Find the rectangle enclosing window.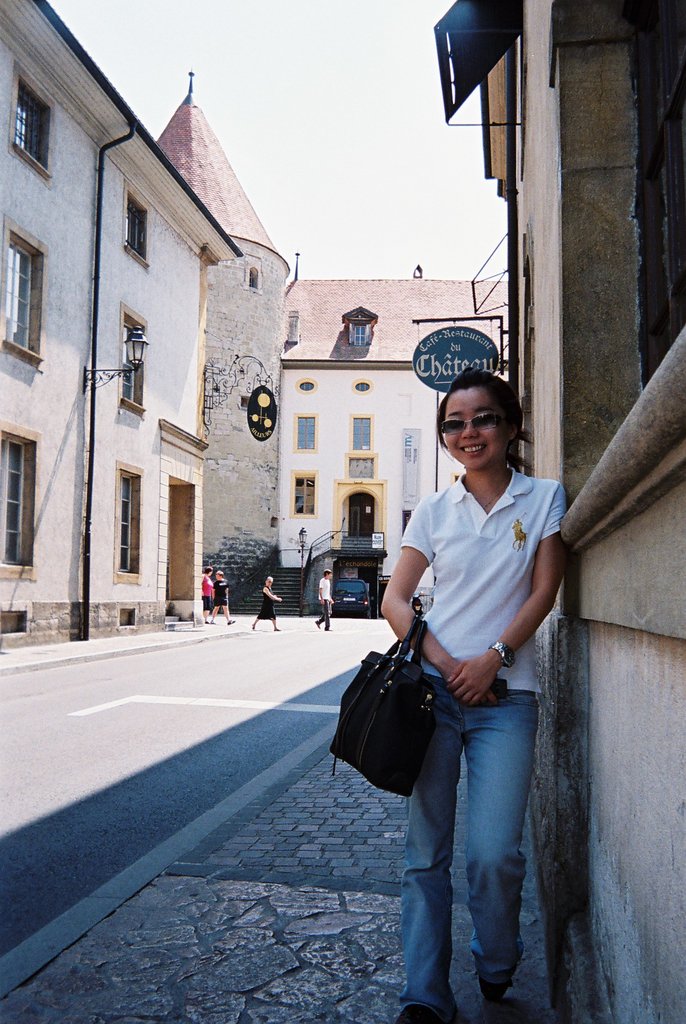
(x1=293, y1=416, x2=318, y2=454).
